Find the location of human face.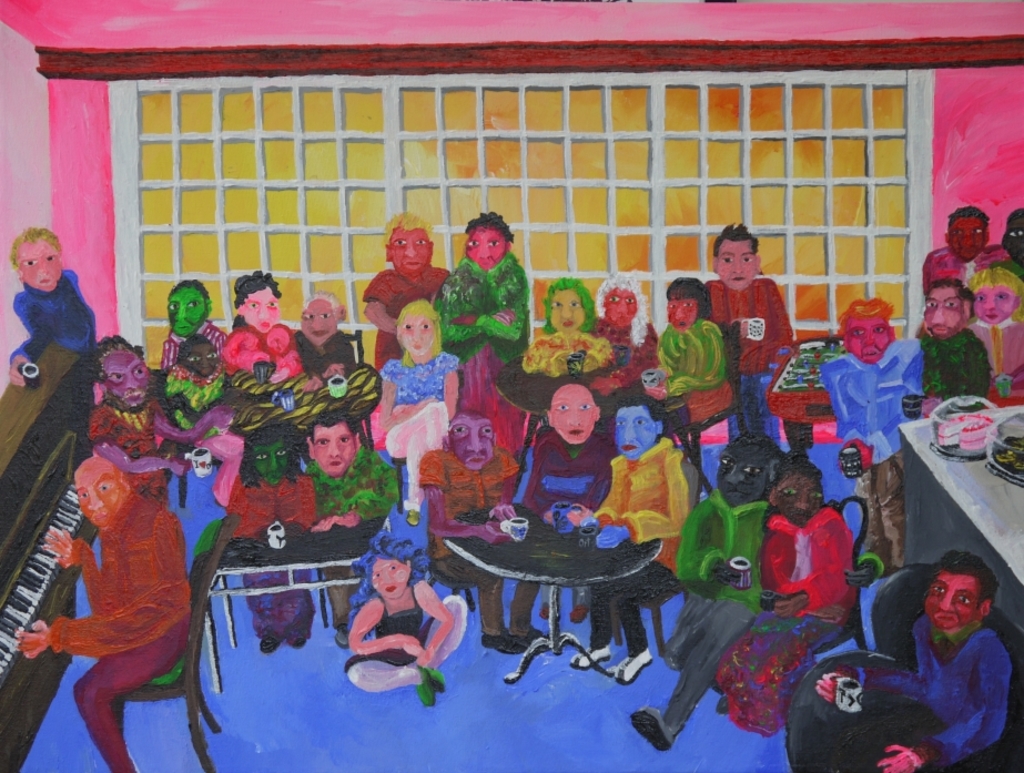
Location: (left=388, top=227, right=430, bottom=275).
